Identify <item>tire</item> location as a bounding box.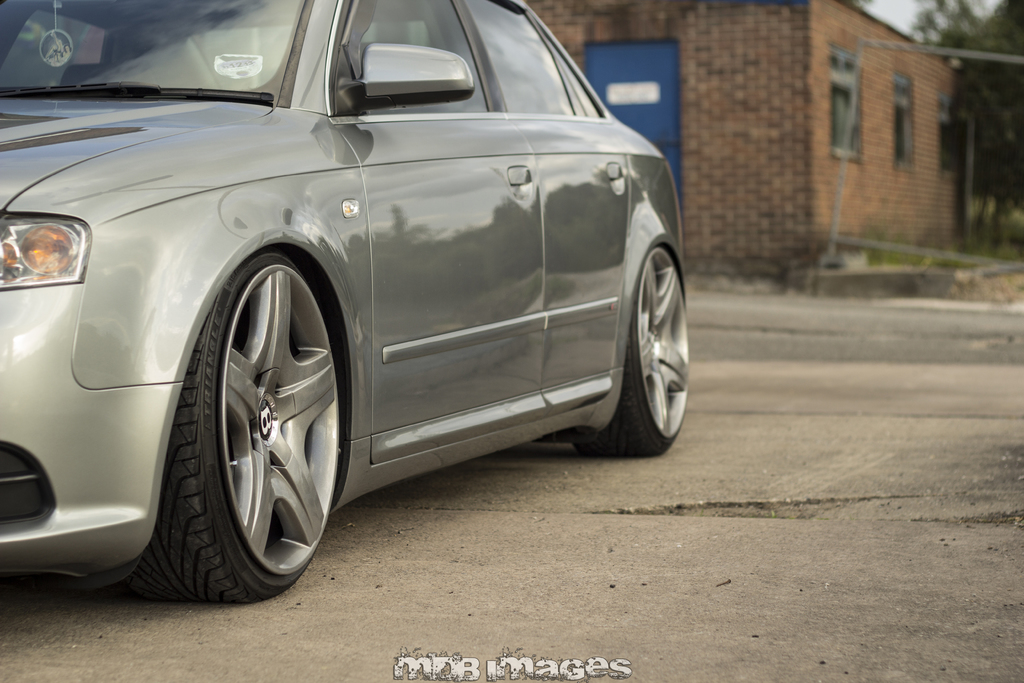
x1=144 y1=252 x2=344 y2=606.
